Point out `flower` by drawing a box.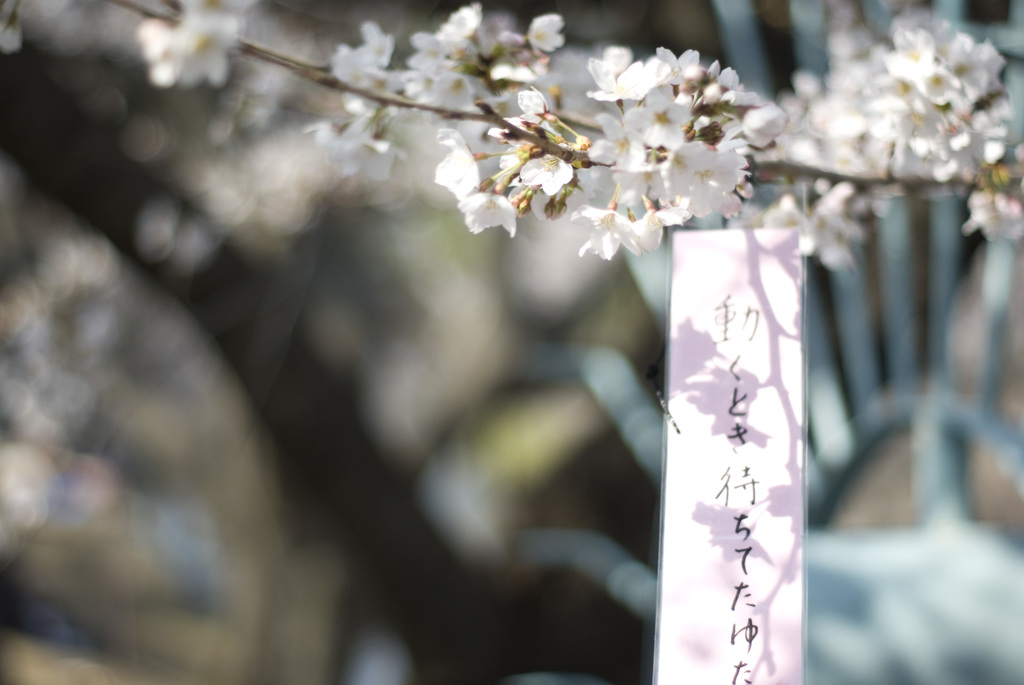
region(504, 121, 582, 211).
